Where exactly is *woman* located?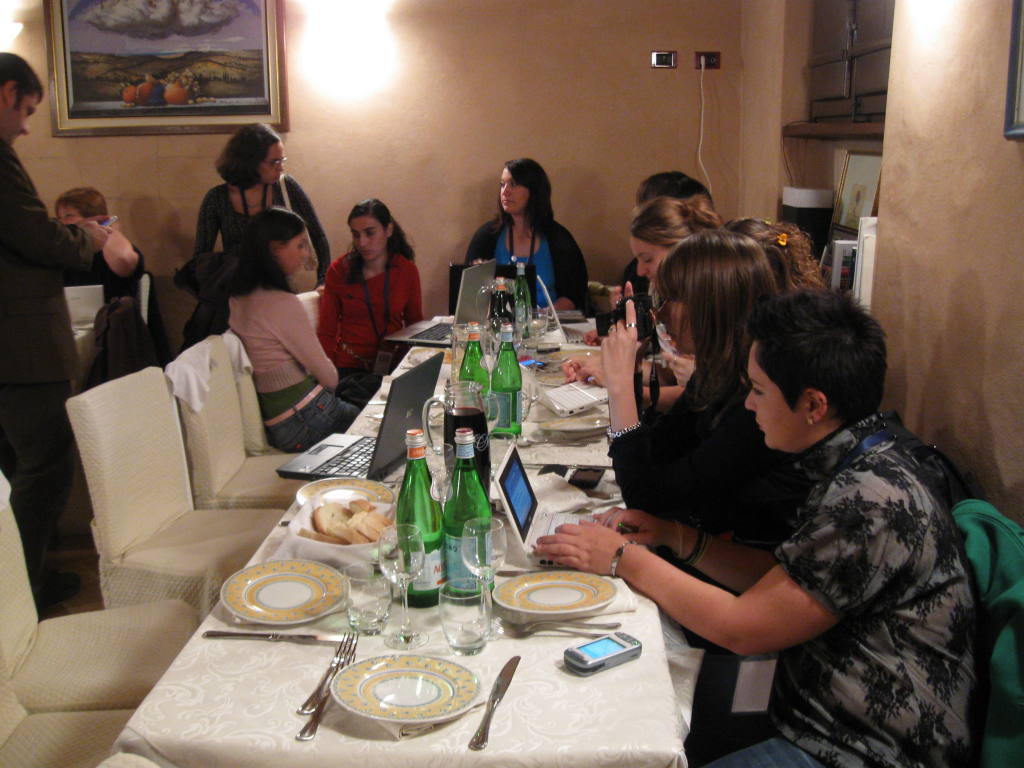
Its bounding box is left=529, top=291, right=980, bottom=767.
